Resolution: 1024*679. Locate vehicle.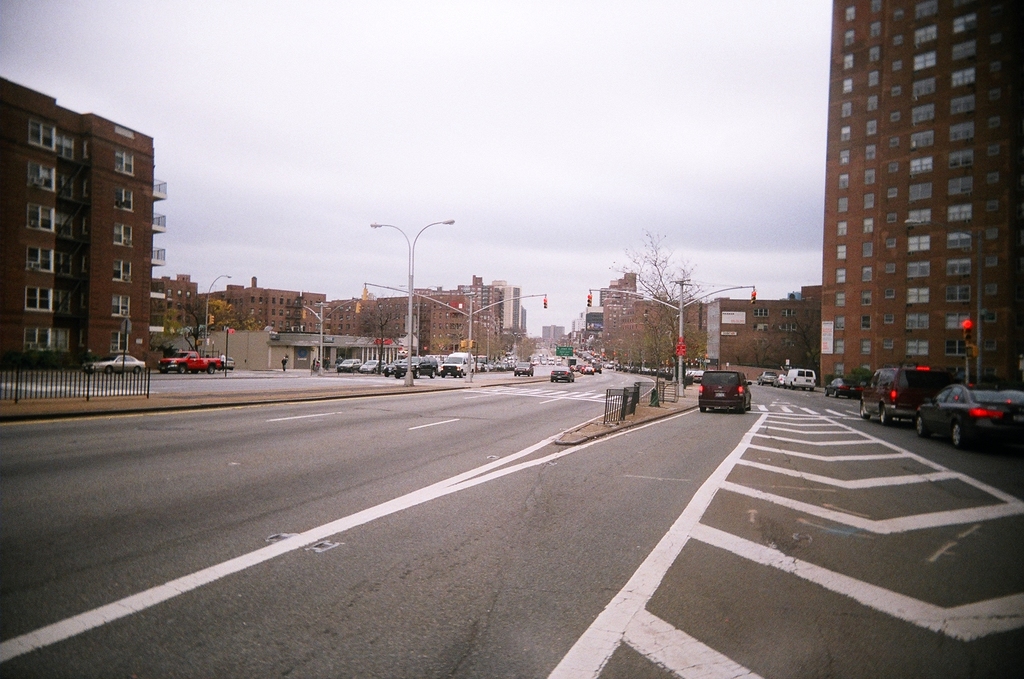
(x1=827, y1=377, x2=865, y2=396).
